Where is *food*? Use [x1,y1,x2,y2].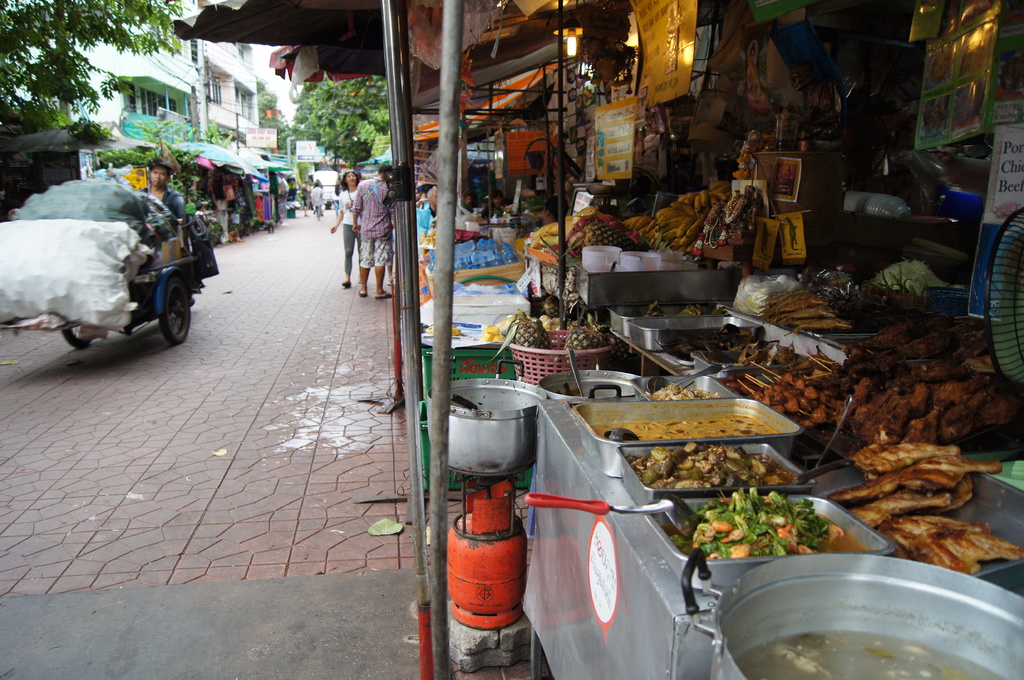
[648,188,727,256].
